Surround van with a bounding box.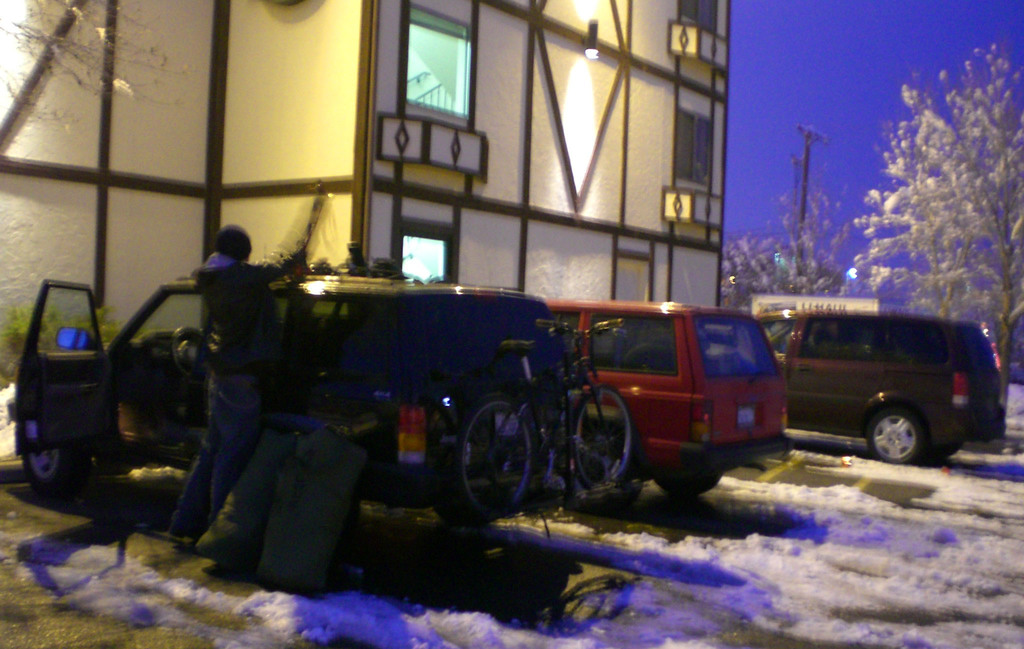
{"x1": 544, "y1": 287, "x2": 791, "y2": 488}.
